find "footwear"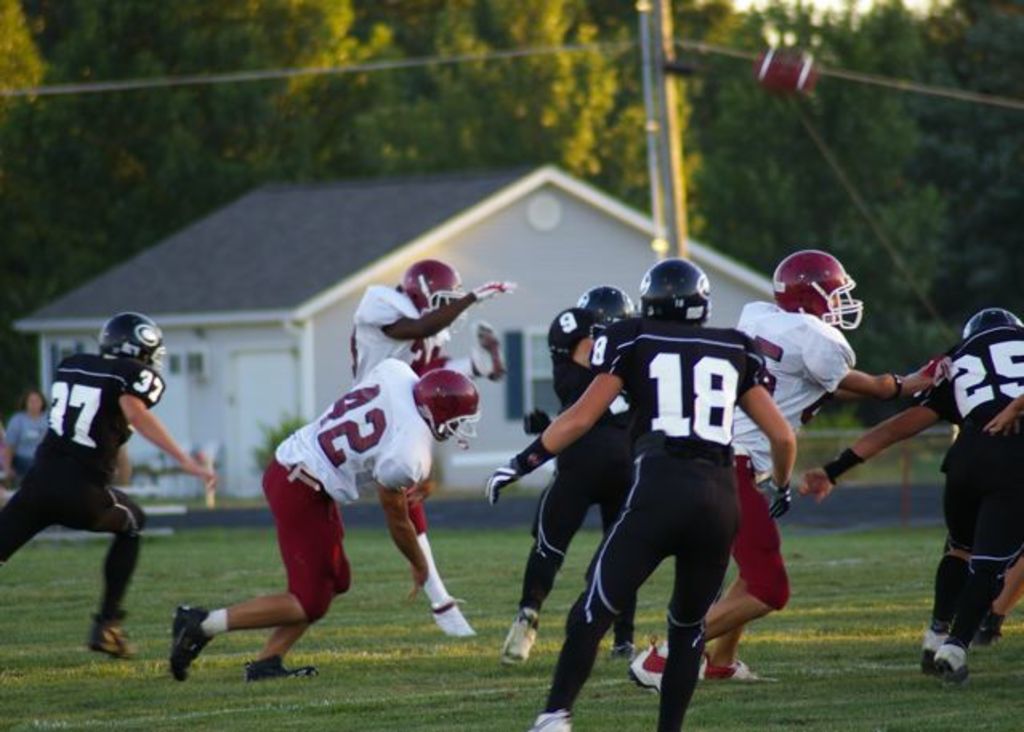
pyautogui.locateOnScreen(913, 628, 957, 676)
